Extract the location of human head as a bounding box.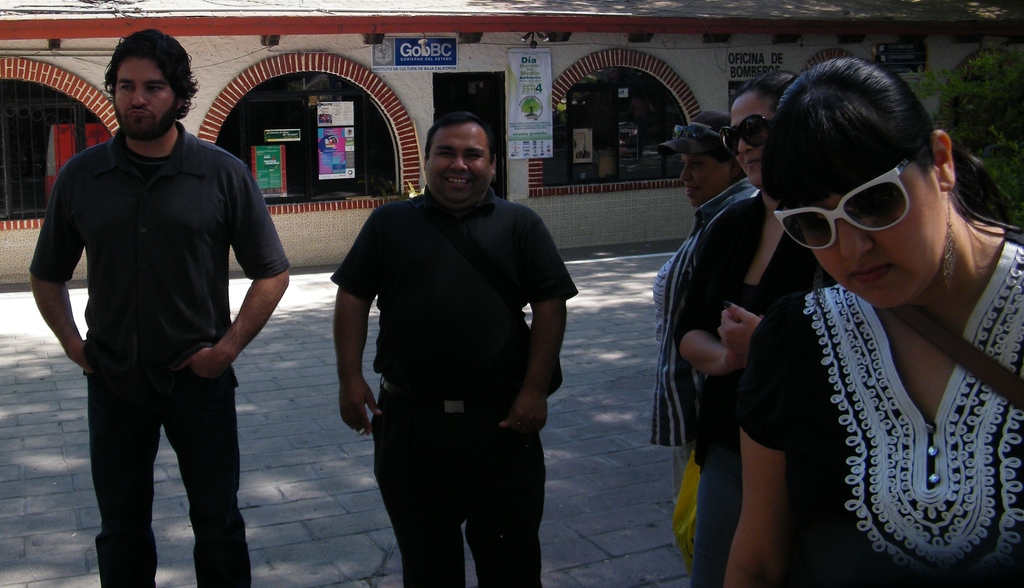
<region>106, 28, 194, 144</region>.
